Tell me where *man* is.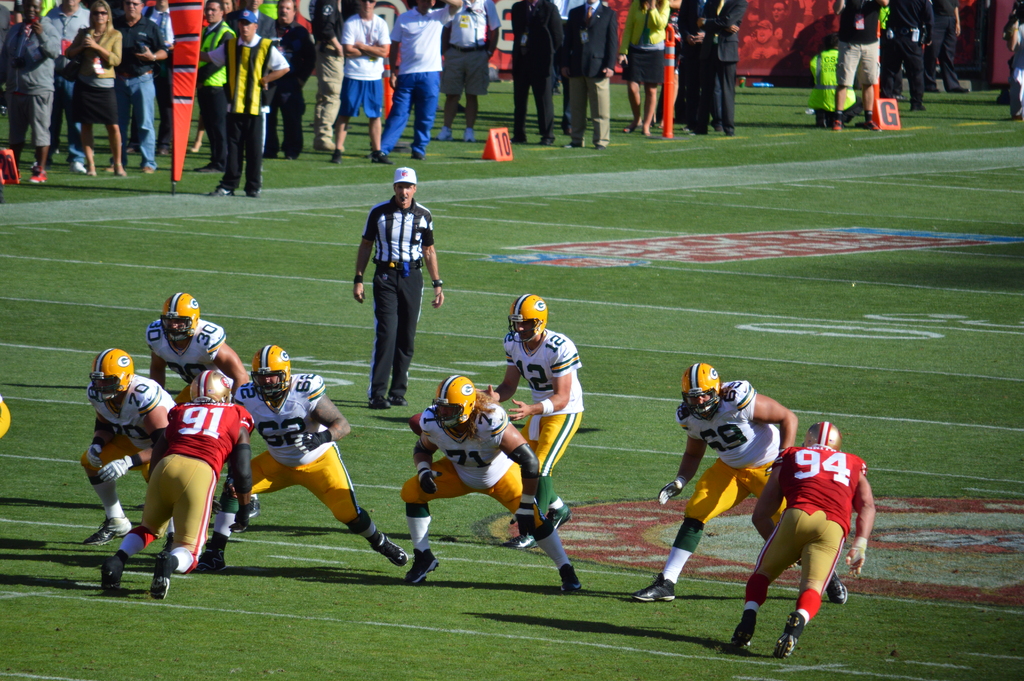
*man* is at l=692, t=0, r=748, b=140.
